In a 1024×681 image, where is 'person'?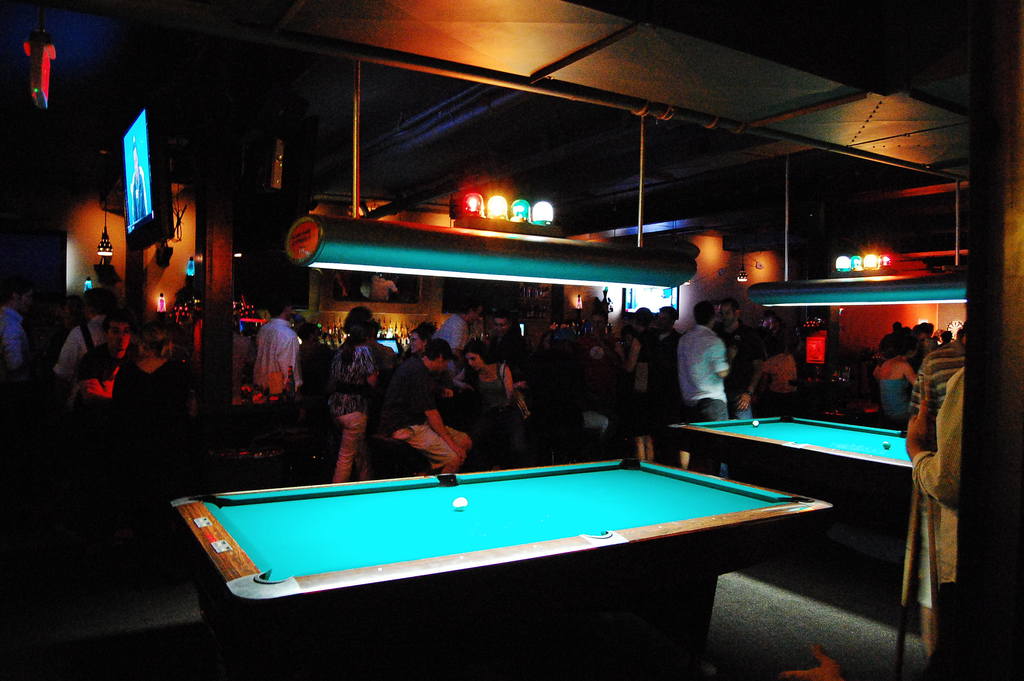
left=481, top=313, right=528, bottom=381.
